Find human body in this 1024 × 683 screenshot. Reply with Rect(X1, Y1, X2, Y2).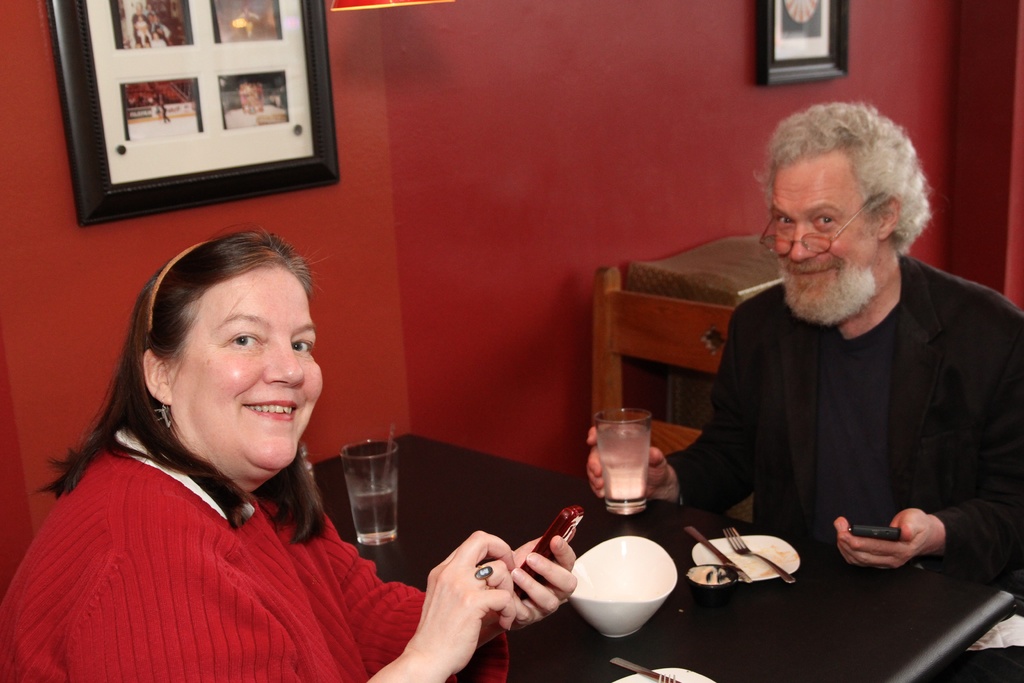
Rect(655, 132, 996, 609).
